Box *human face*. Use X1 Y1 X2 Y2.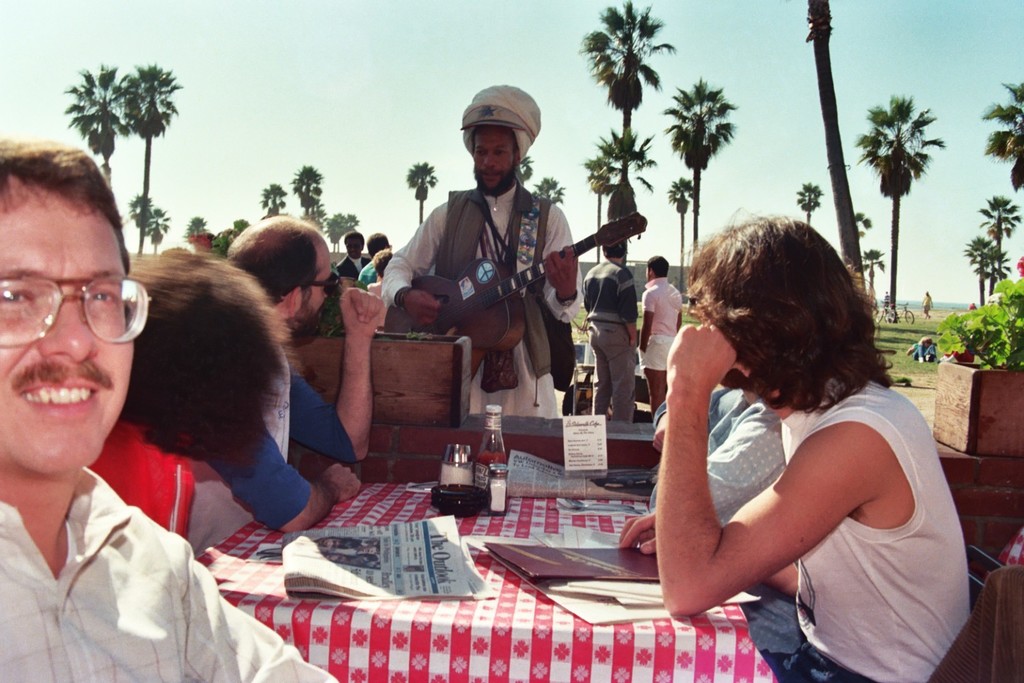
0 197 136 472.
